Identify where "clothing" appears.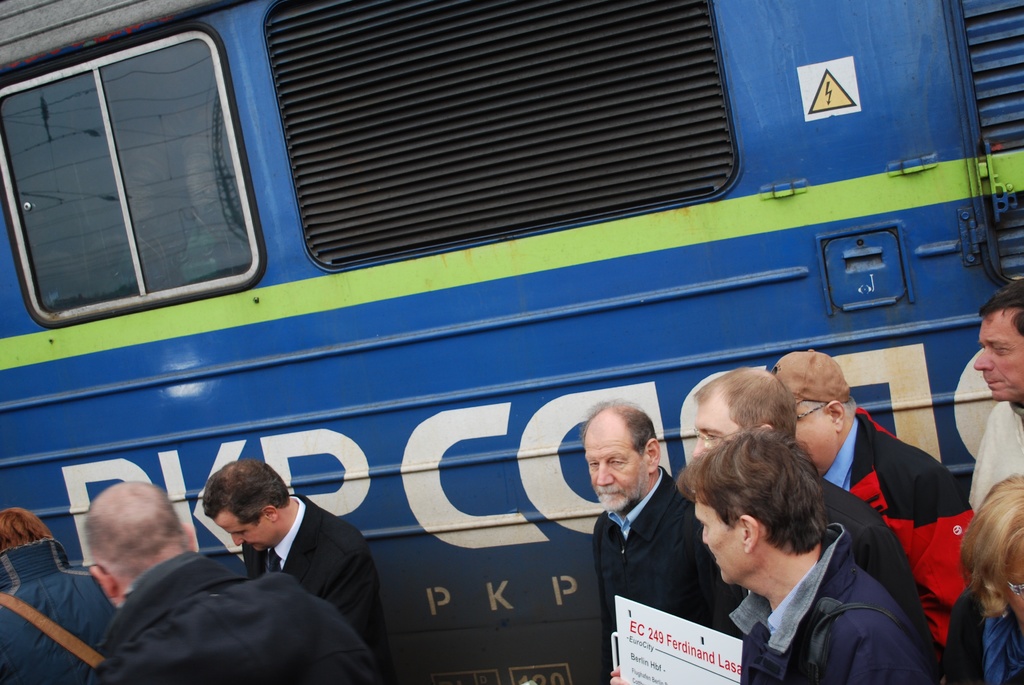
Appears at bbox=[242, 493, 381, 684].
